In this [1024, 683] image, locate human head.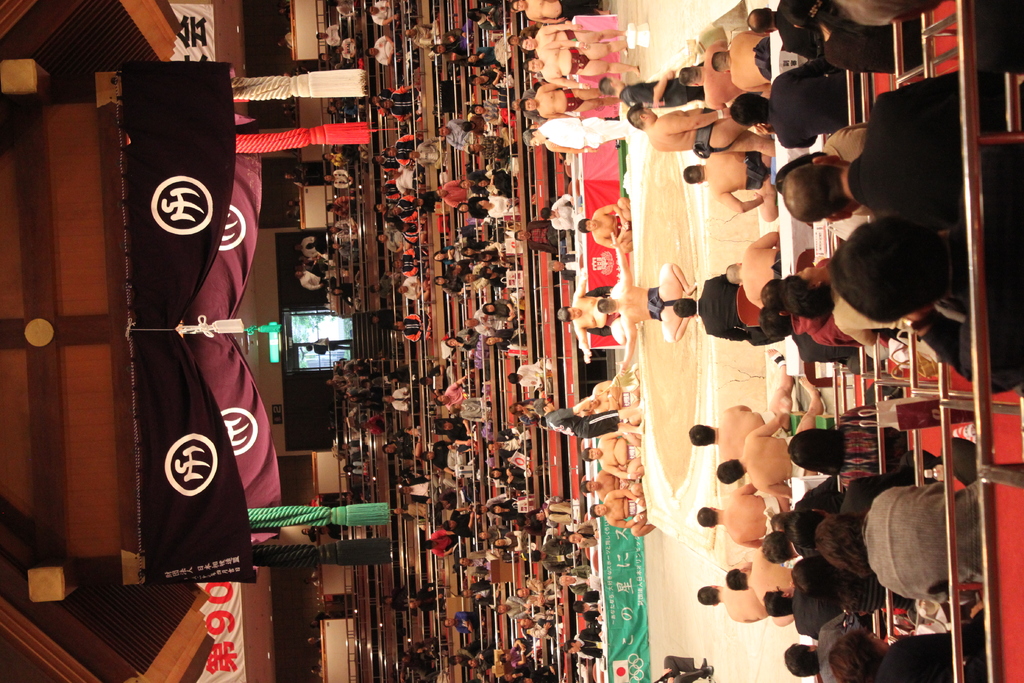
Bounding box: (591, 503, 609, 516).
